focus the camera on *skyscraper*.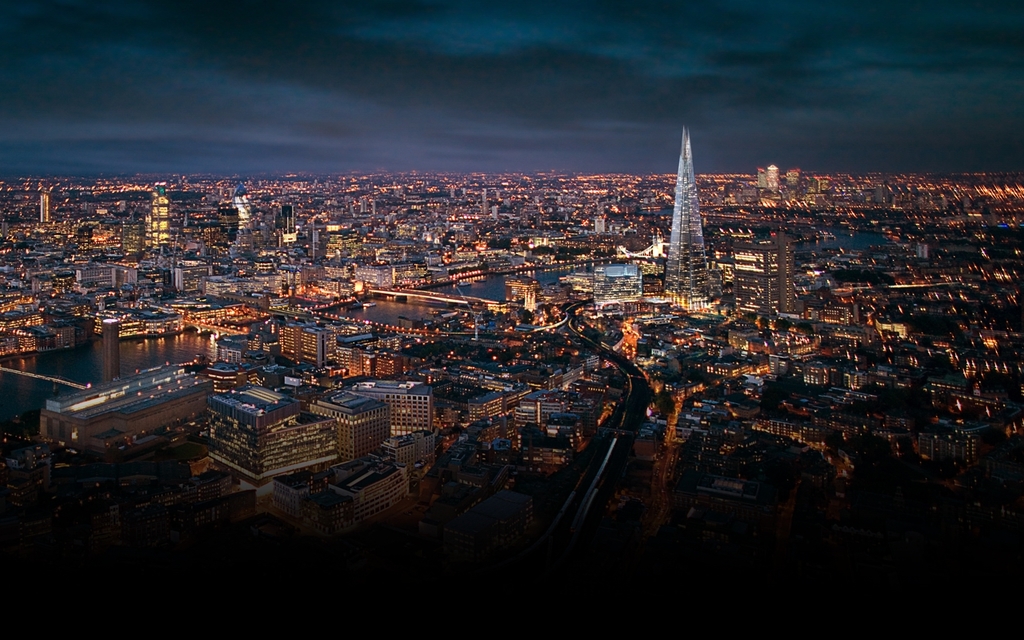
Focus region: [480, 189, 488, 207].
